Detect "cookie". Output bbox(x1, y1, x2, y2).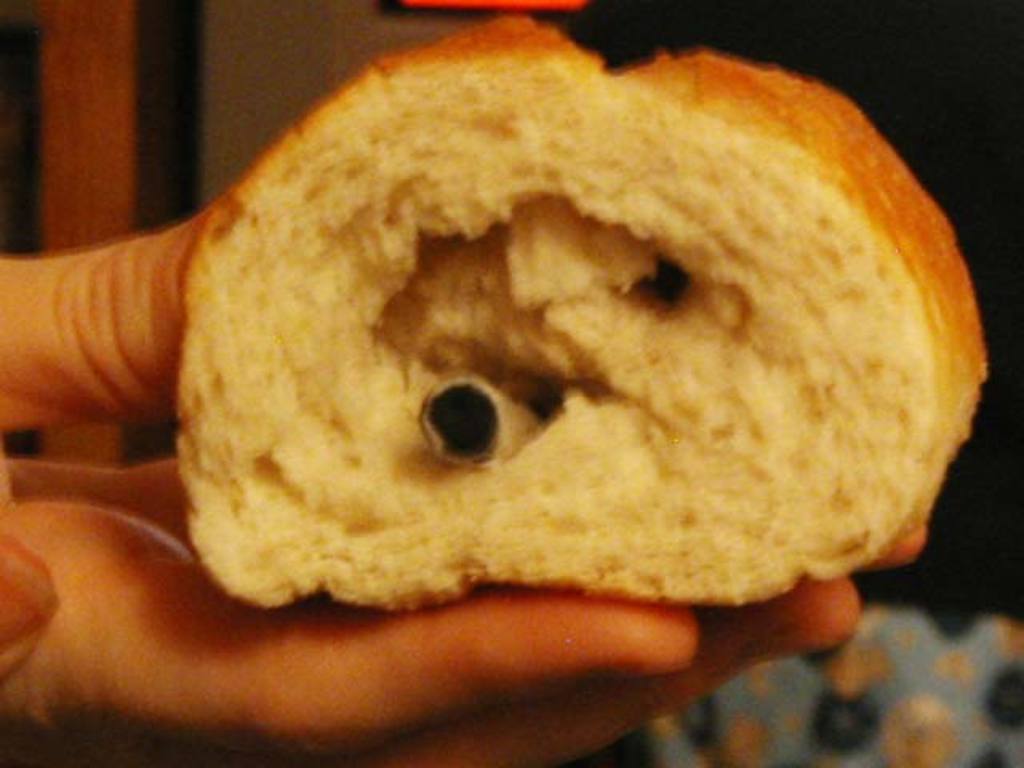
bbox(182, 14, 989, 622).
